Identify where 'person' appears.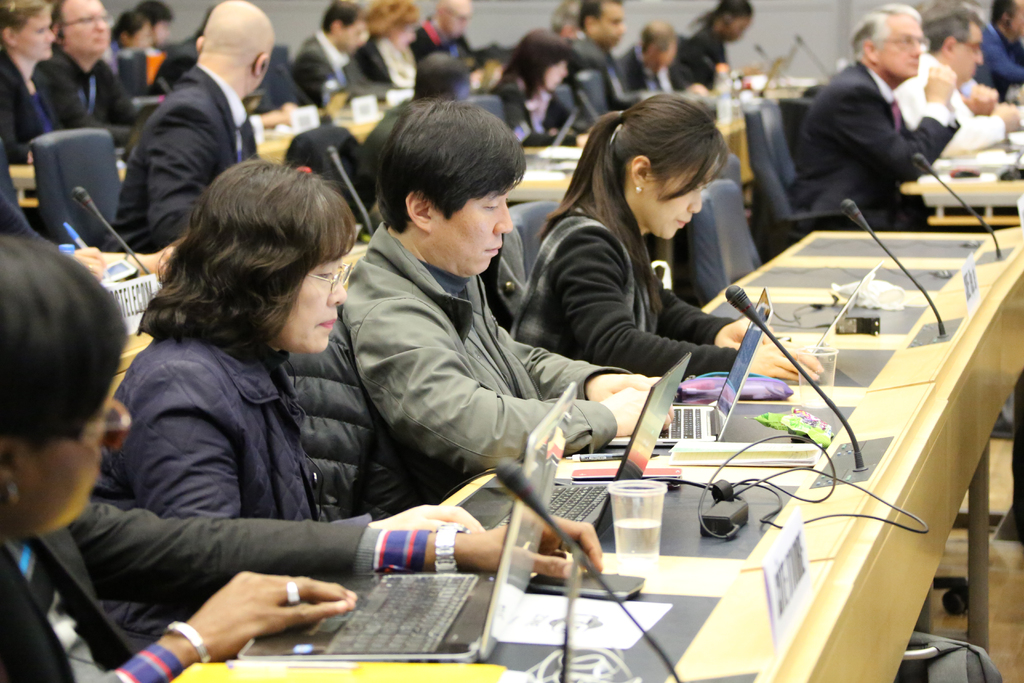
Appears at x1=359, y1=0, x2=428, y2=90.
